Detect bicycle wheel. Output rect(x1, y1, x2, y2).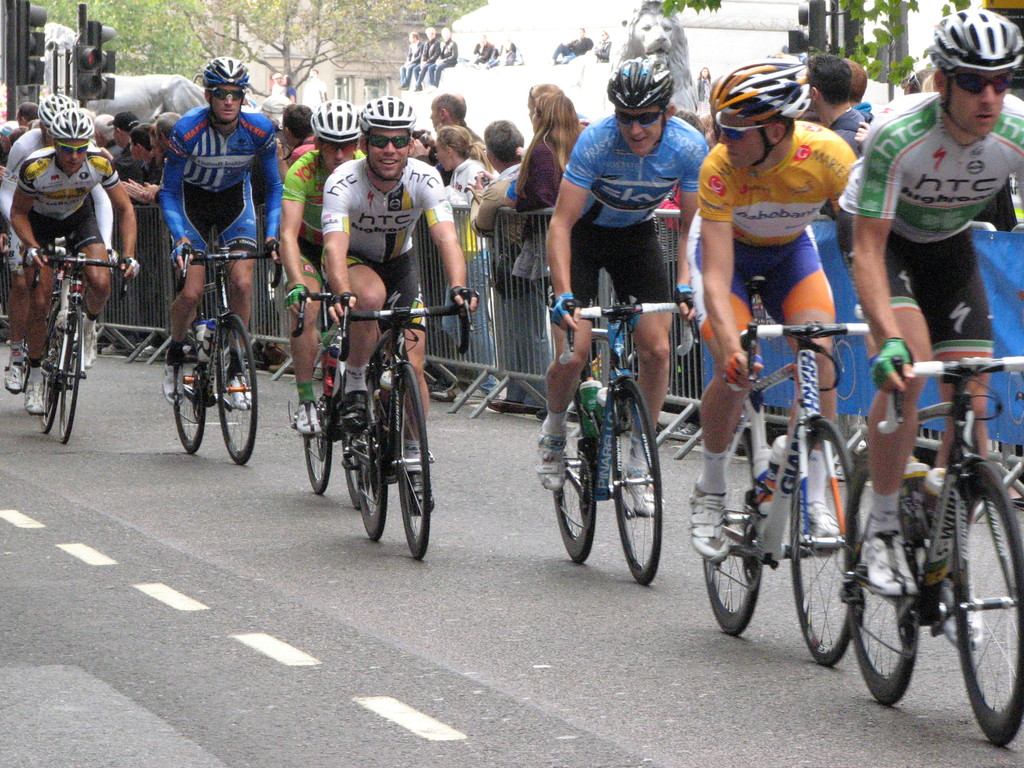
rect(947, 454, 1023, 750).
